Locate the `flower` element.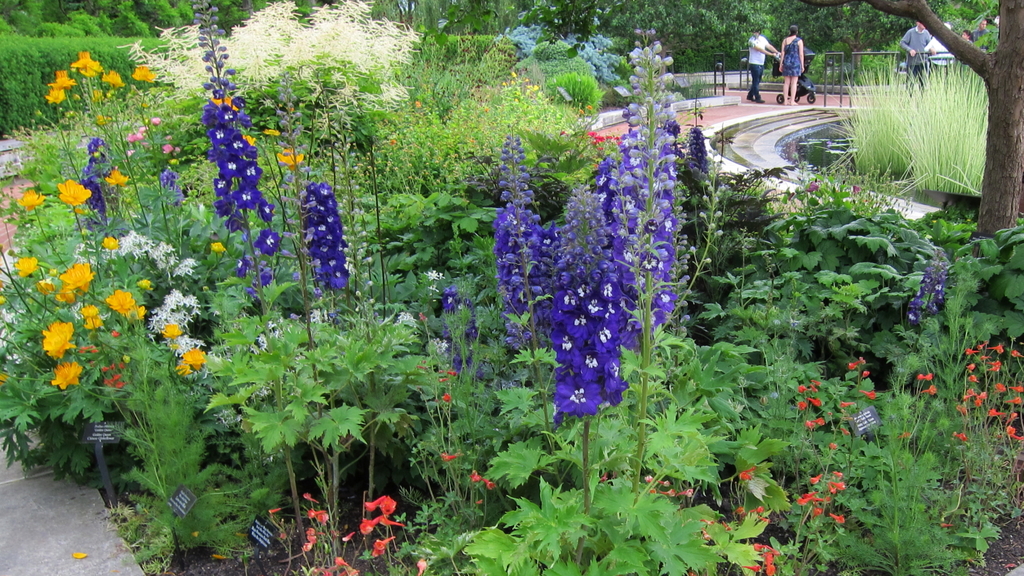
Element bbox: pyautogui.locateOnScreen(70, 51, 100, 75).
